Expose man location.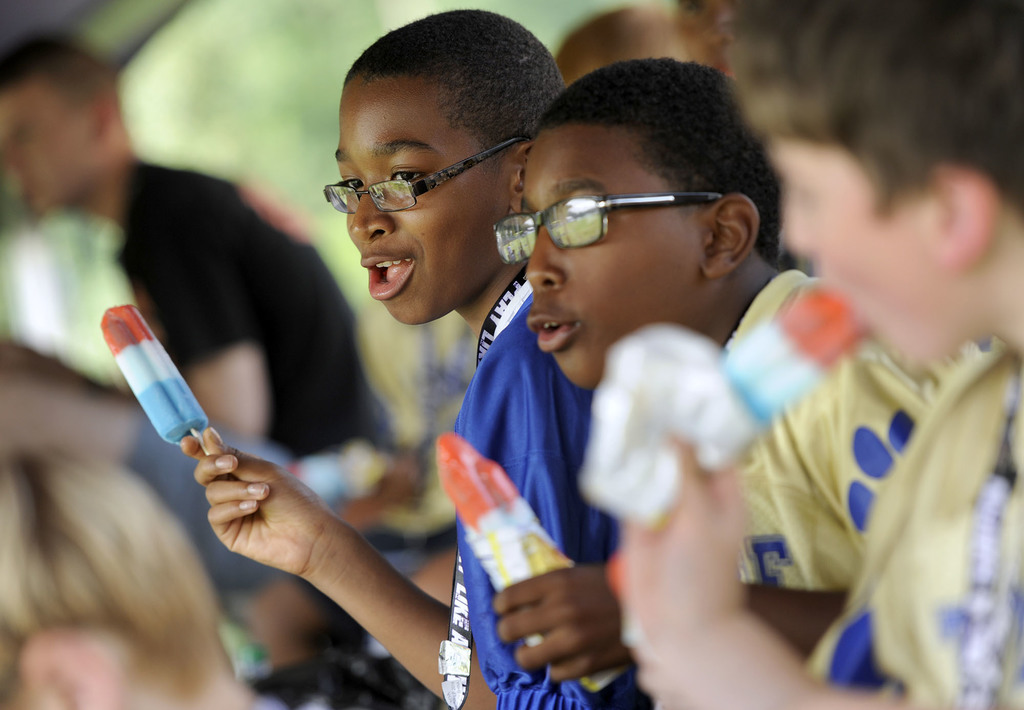
Exposed at rect(184, 11, 624, 709).
